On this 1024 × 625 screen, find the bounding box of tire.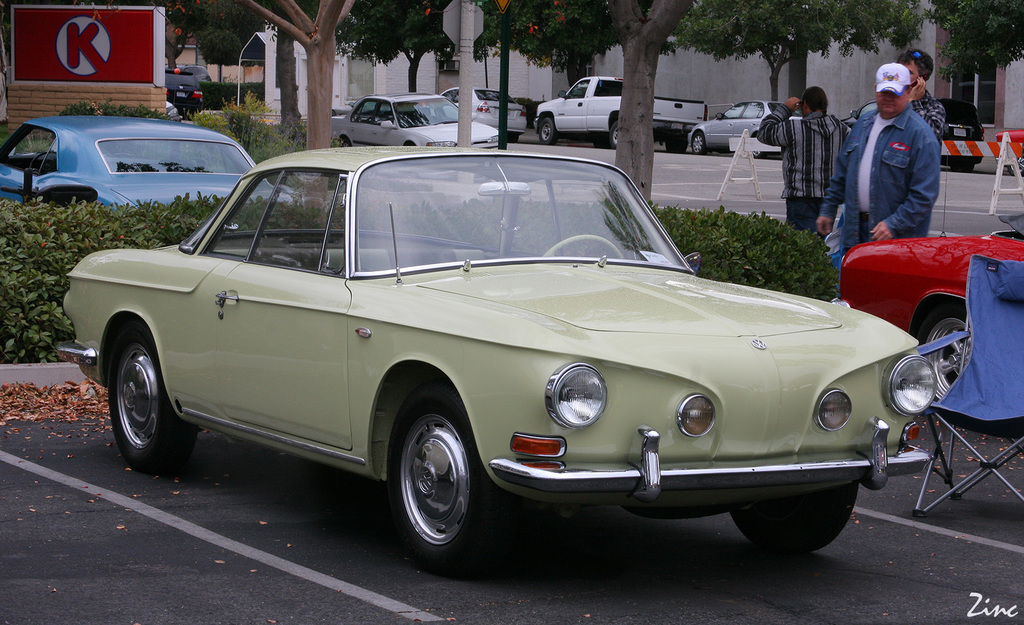
Bounding box: crop(919, 307, 966, 423).
